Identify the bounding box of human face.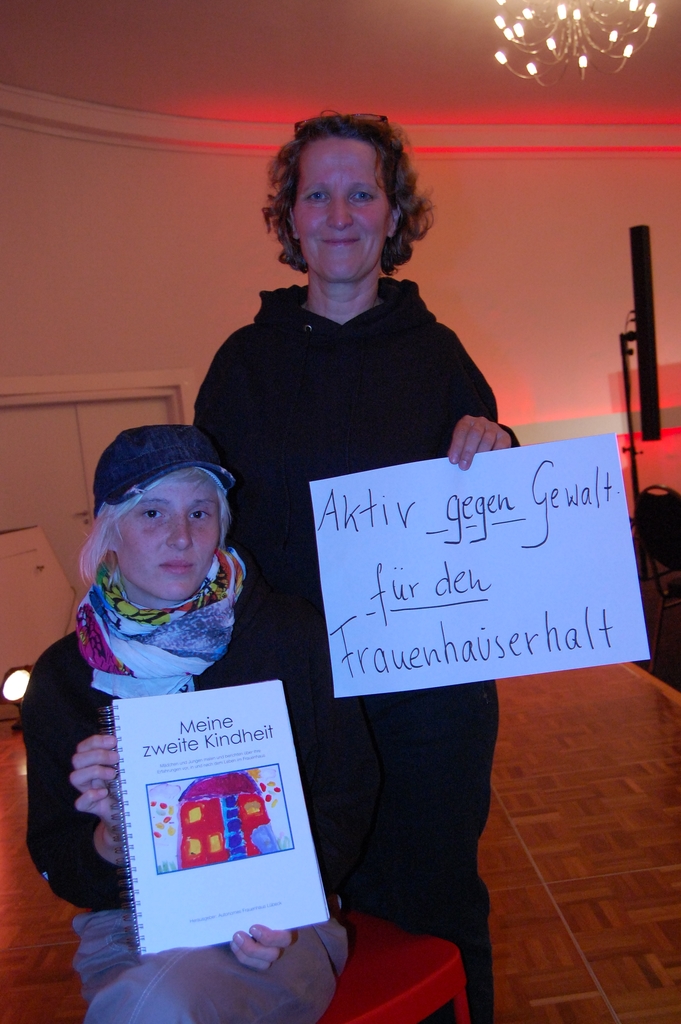
293/137/391/280.
